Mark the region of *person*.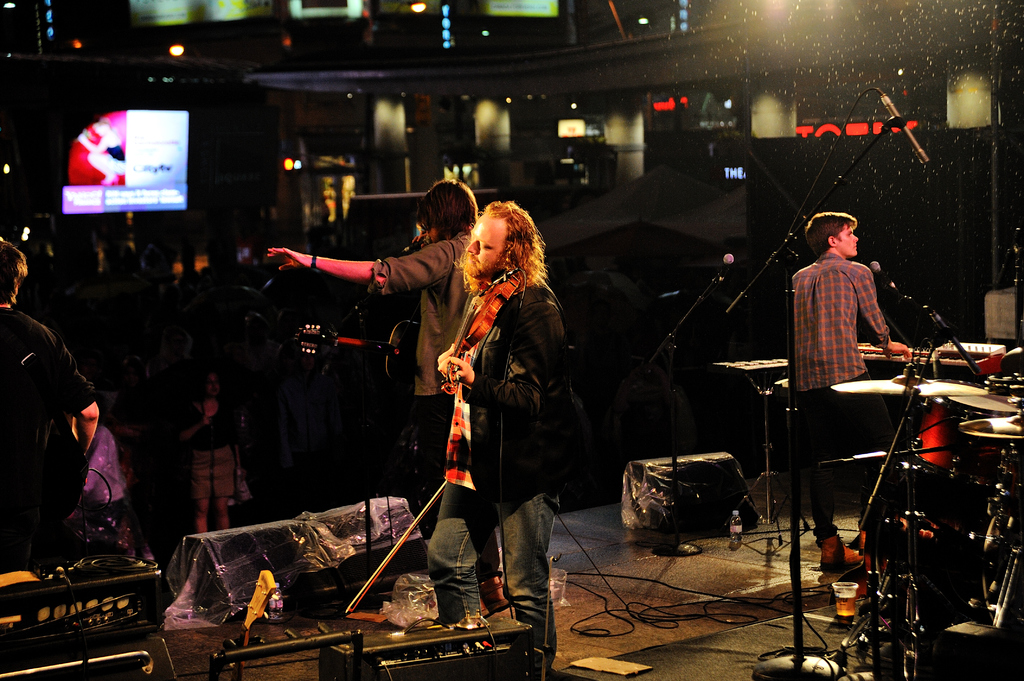
Region: {"left": 184, "top": 357, "right": 247, "bottom": 548}.
